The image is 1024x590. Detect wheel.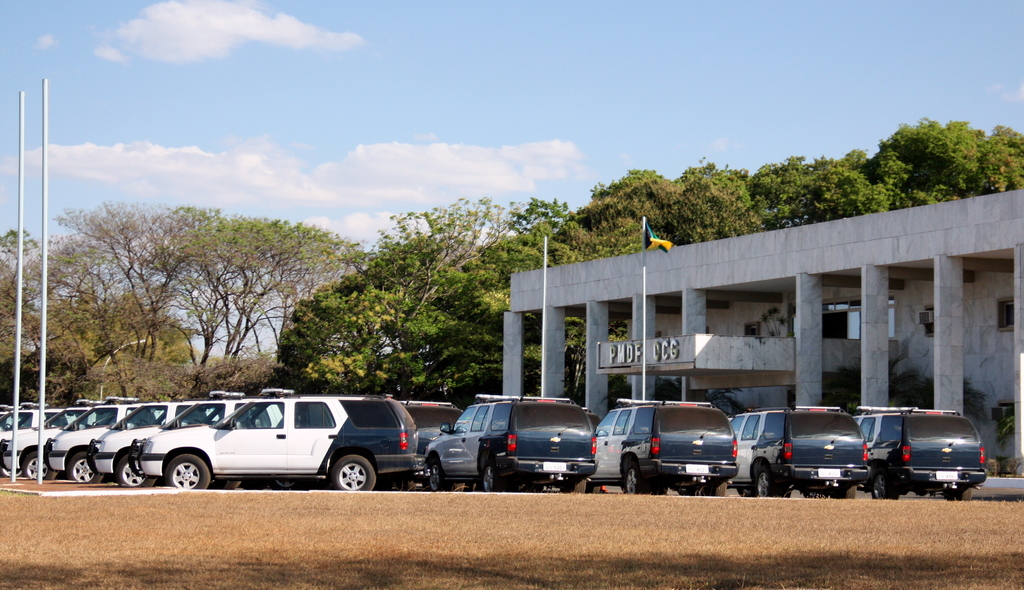
Detection: 163, 453, 211, 489.
